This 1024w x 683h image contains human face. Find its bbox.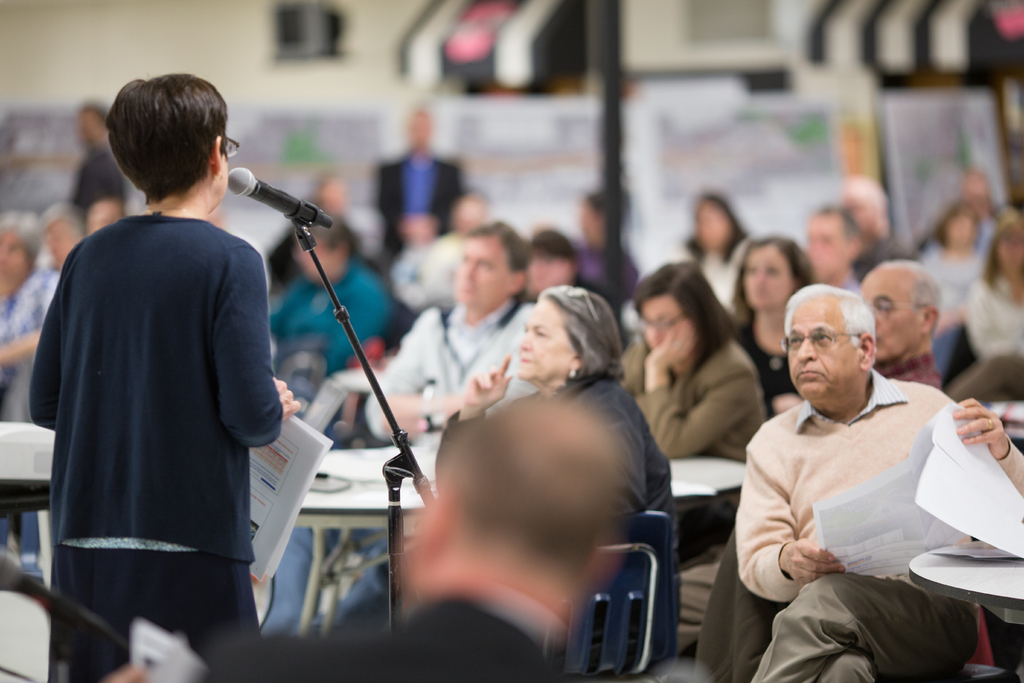
BBox(789, 299, 857, 399).
